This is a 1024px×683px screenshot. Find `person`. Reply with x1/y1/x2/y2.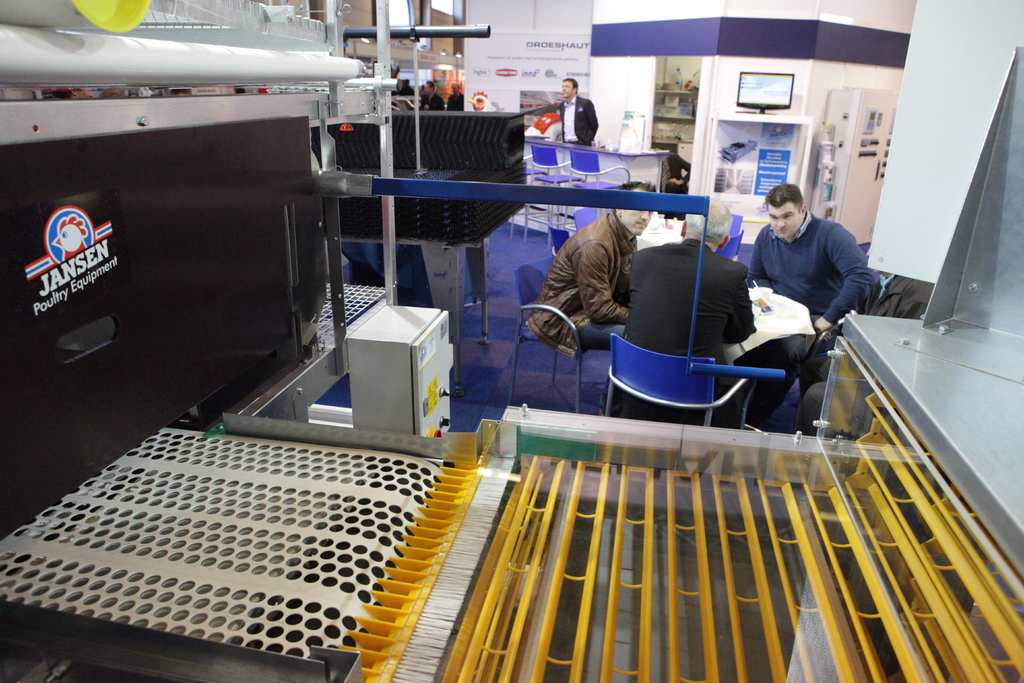
407/80/442/113.
